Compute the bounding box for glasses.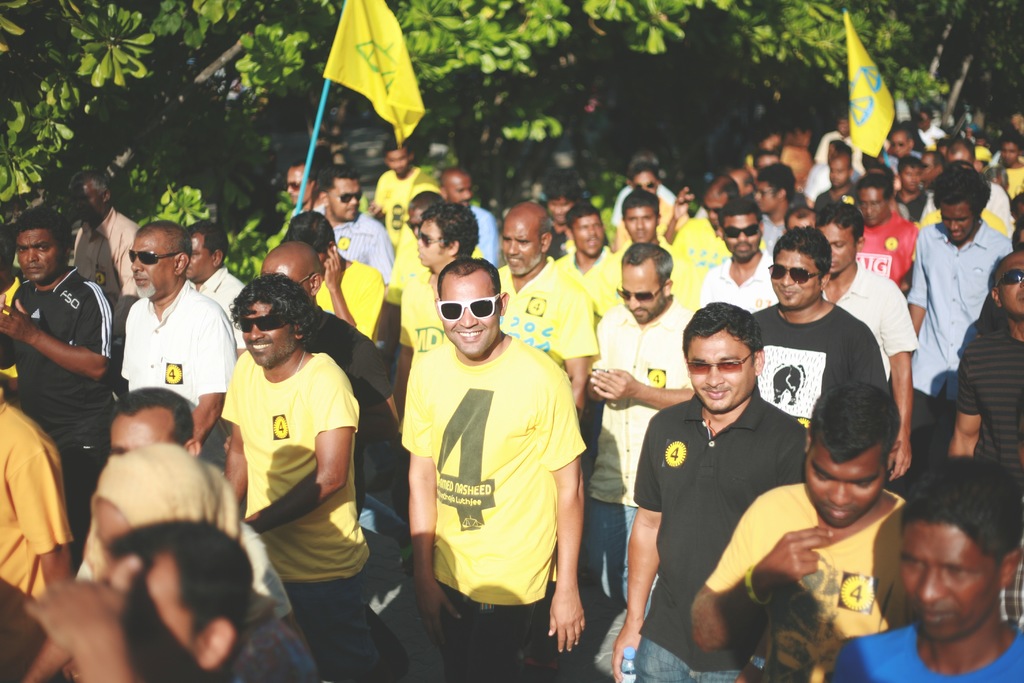
box=[436, 292, 499, 320].
